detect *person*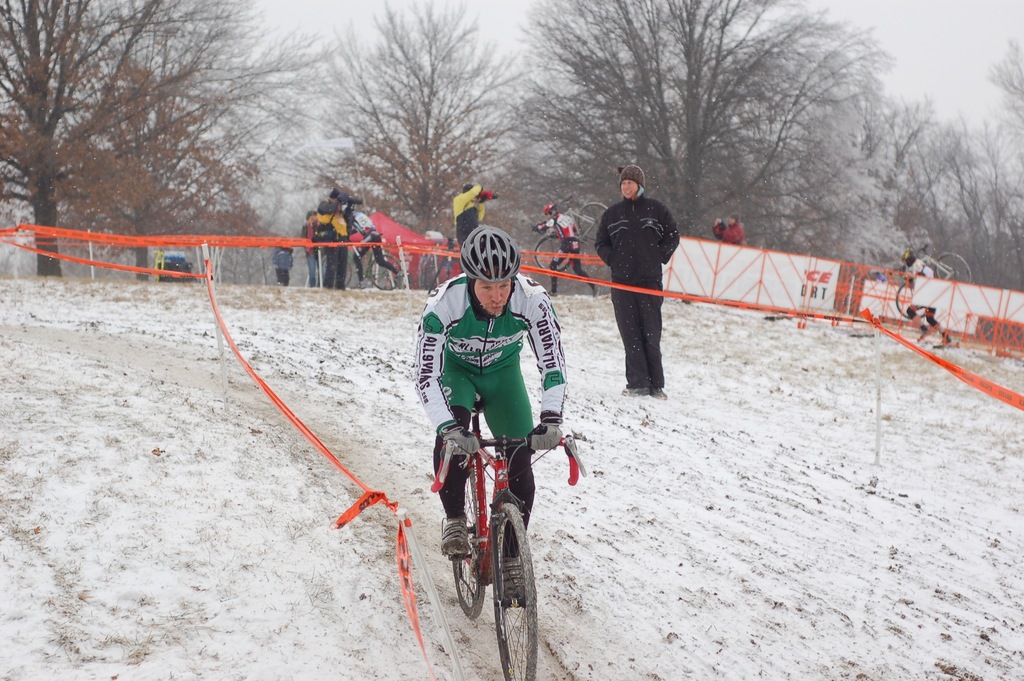
<box>449,183,492,251</box>
